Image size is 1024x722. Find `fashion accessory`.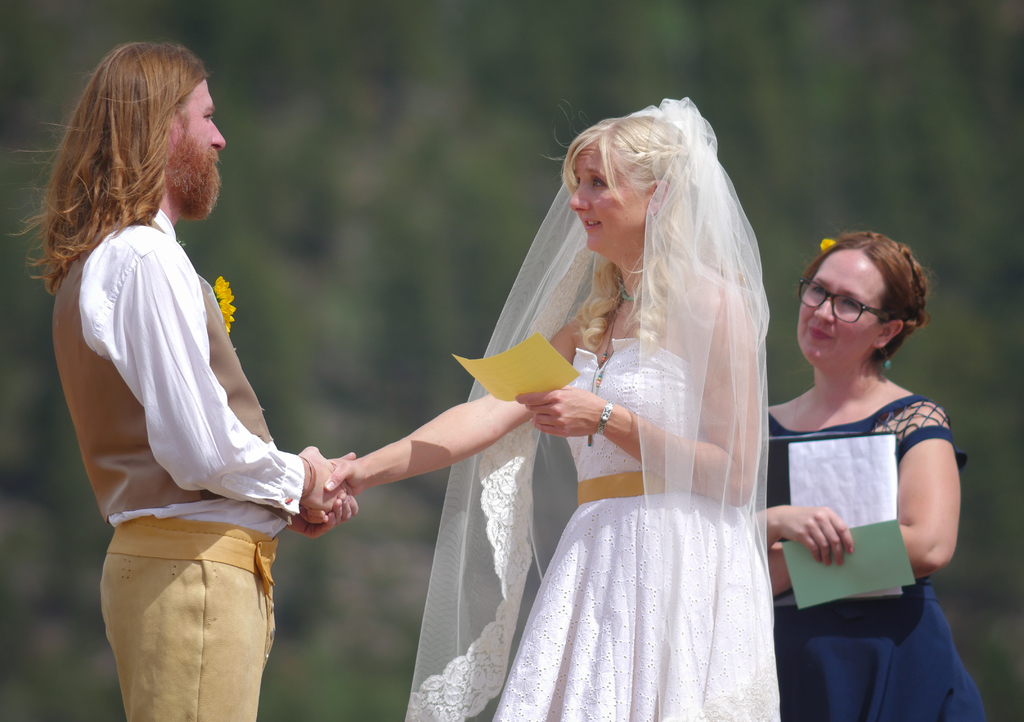
bbox=[819, 235, 833, 251].
